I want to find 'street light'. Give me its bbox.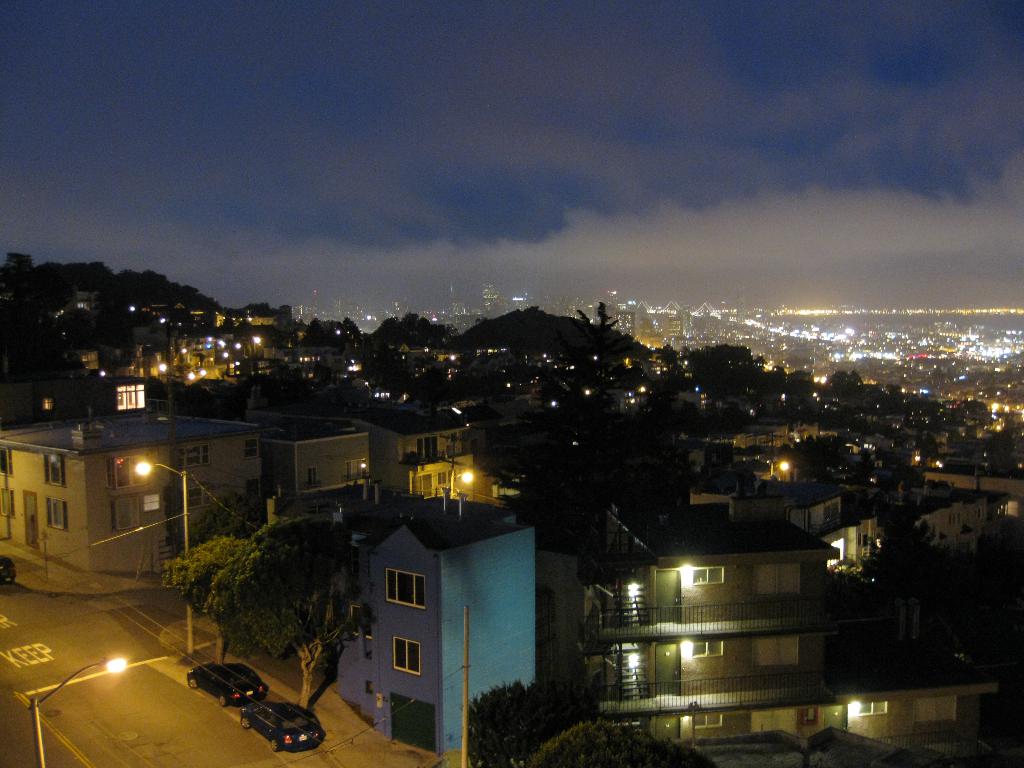
bbox=(777, 454, 792, 479).
